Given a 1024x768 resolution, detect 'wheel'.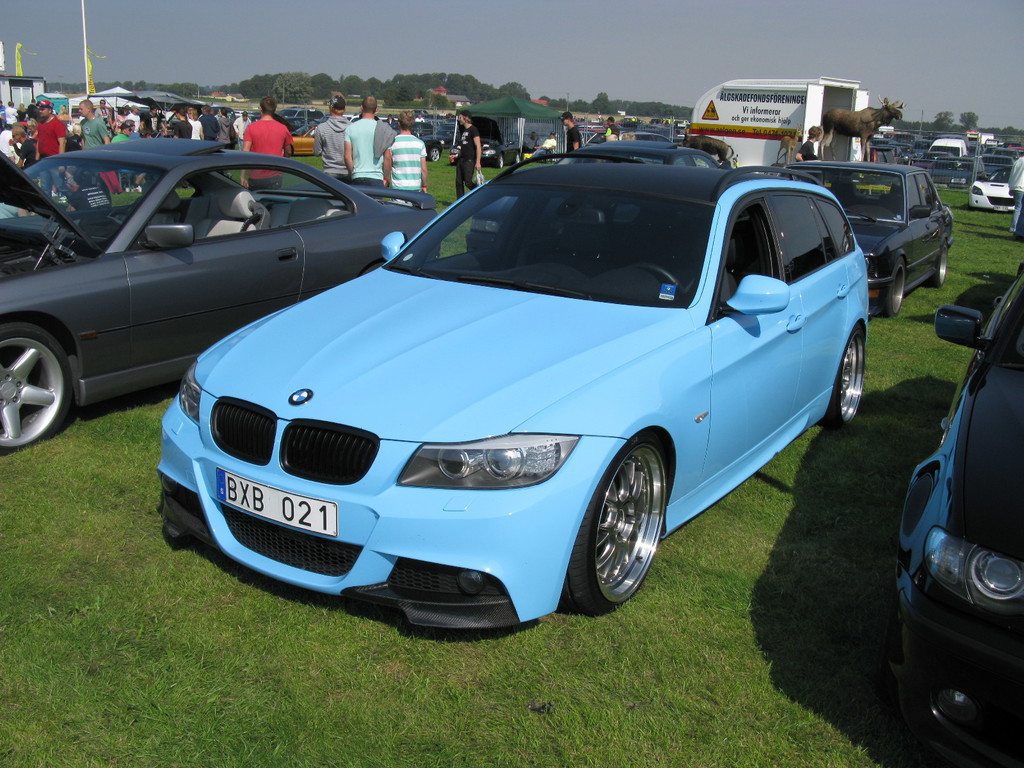
[x1=496, y1=154, x2=505, y2=169].
